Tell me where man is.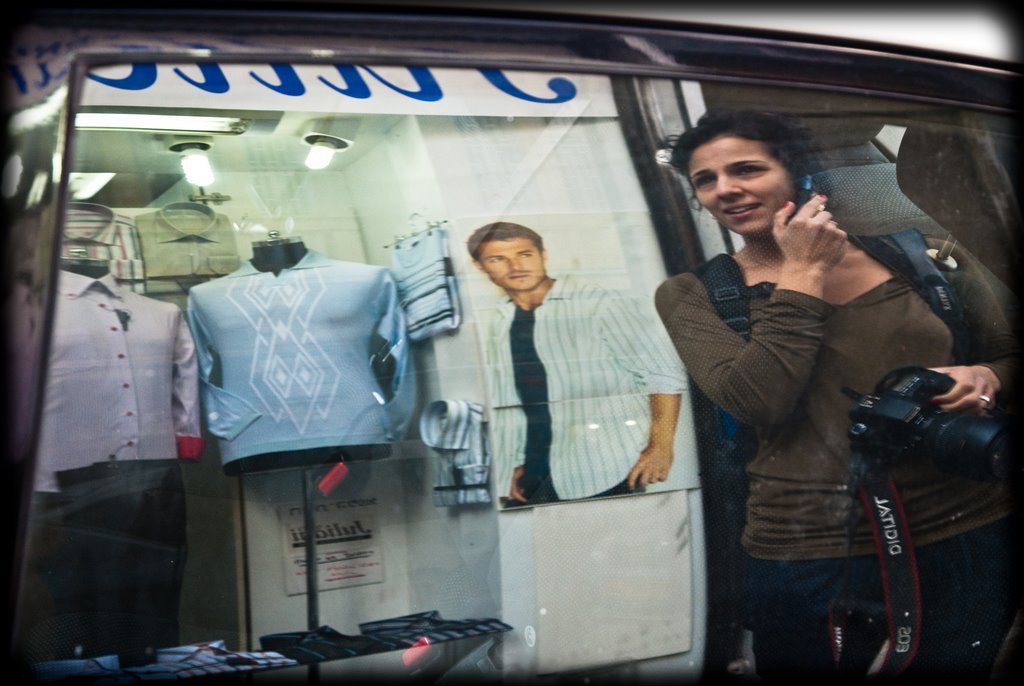
man is at {"left": 453, "top": 222, "right": 682, "bottom": 530}.
